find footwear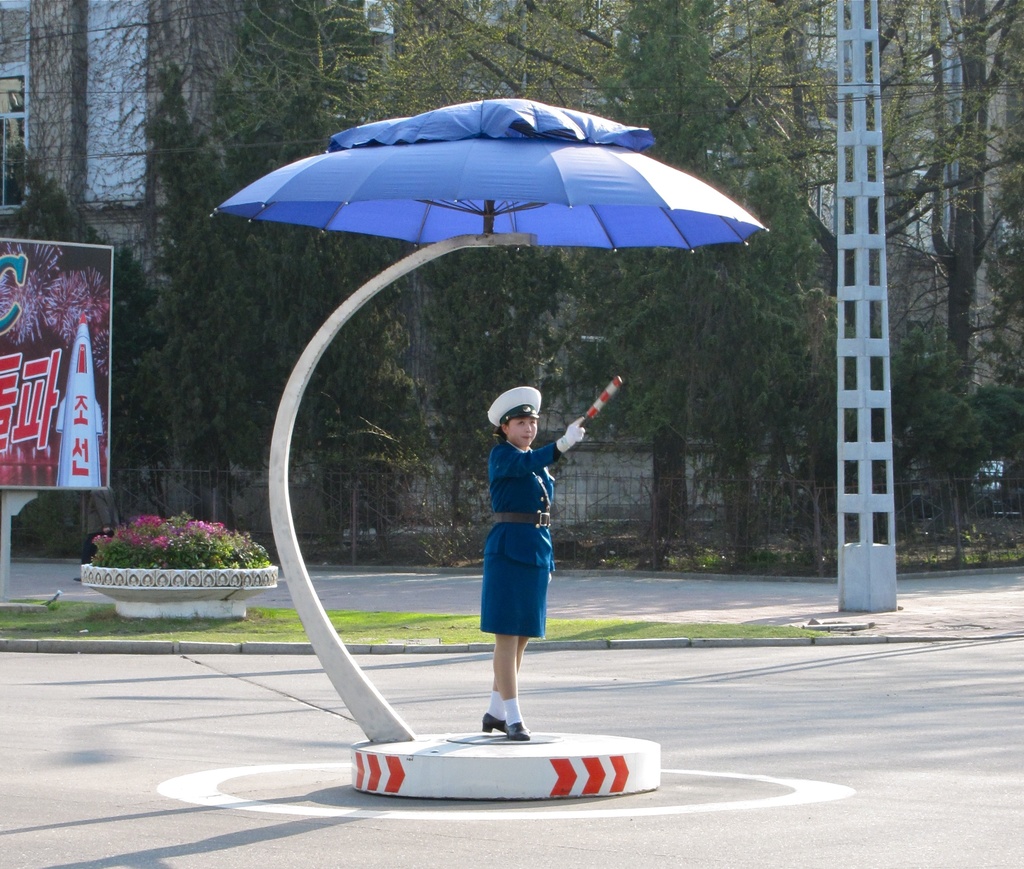
502/722/531/743
